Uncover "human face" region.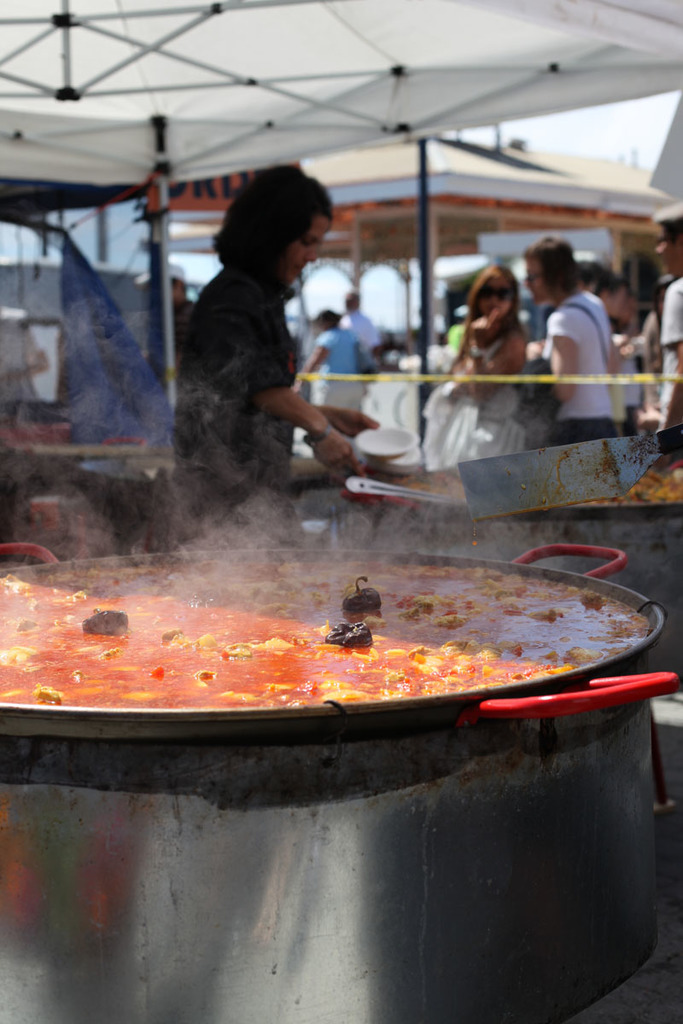
Uncovered: locate(528, 256, 549, 300).
